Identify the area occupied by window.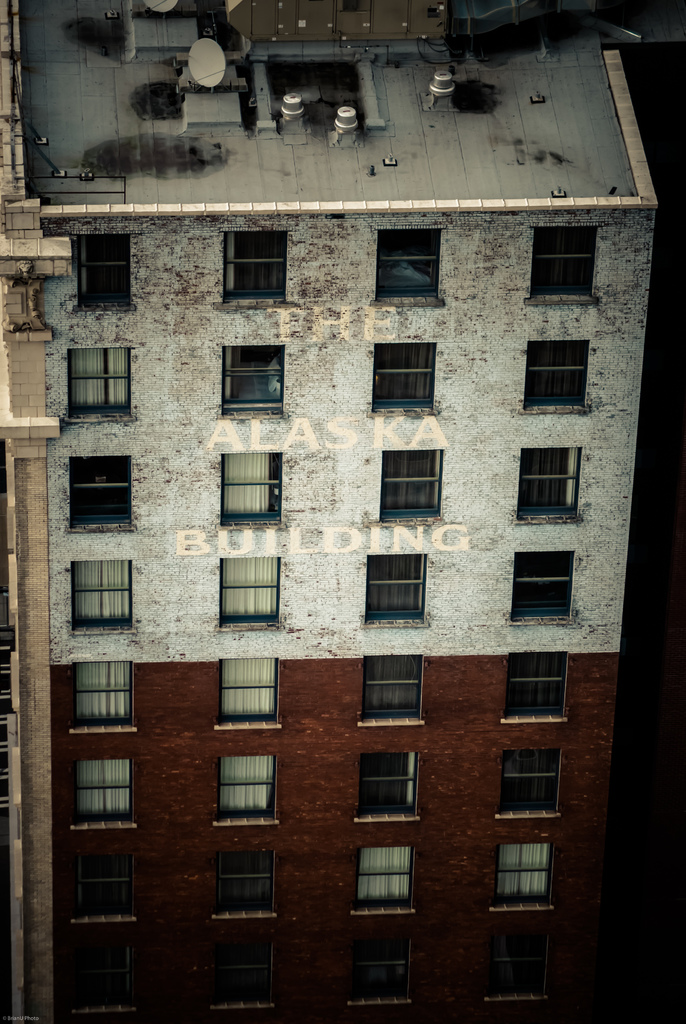
Area: locate(503, 652, 570, 719).
